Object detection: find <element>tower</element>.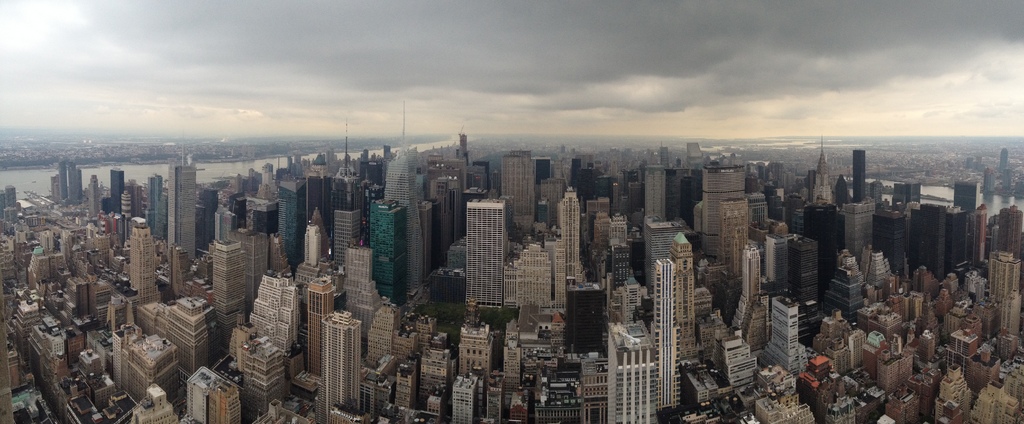
x1=444, y1=173, x2=457, y2=254.
